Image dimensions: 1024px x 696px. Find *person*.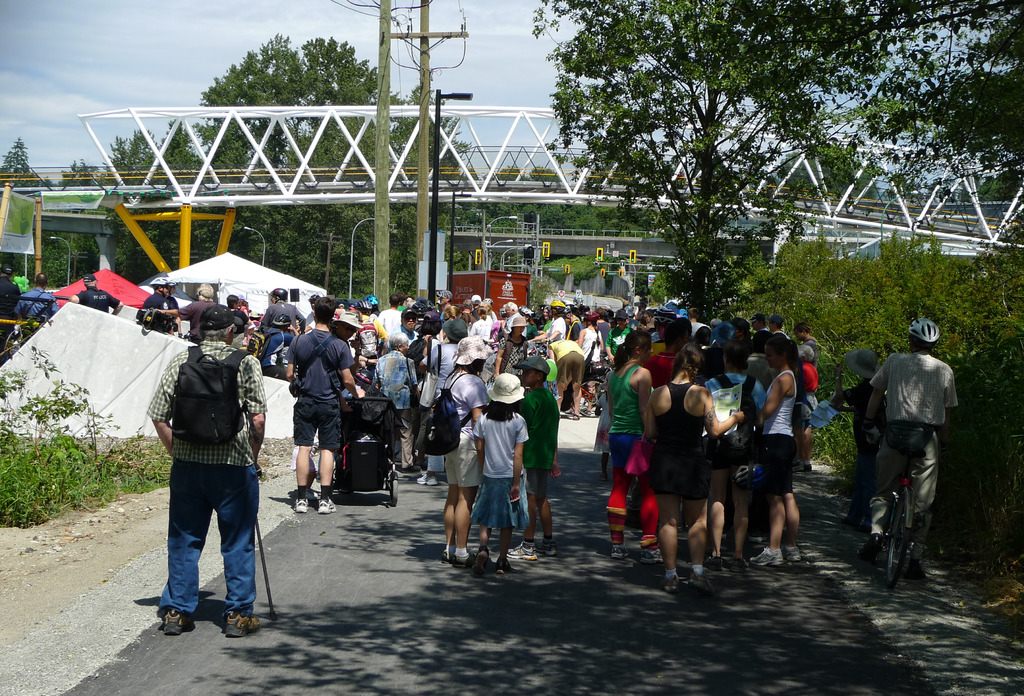
left=745, top=311, right=772, bottom=332.
